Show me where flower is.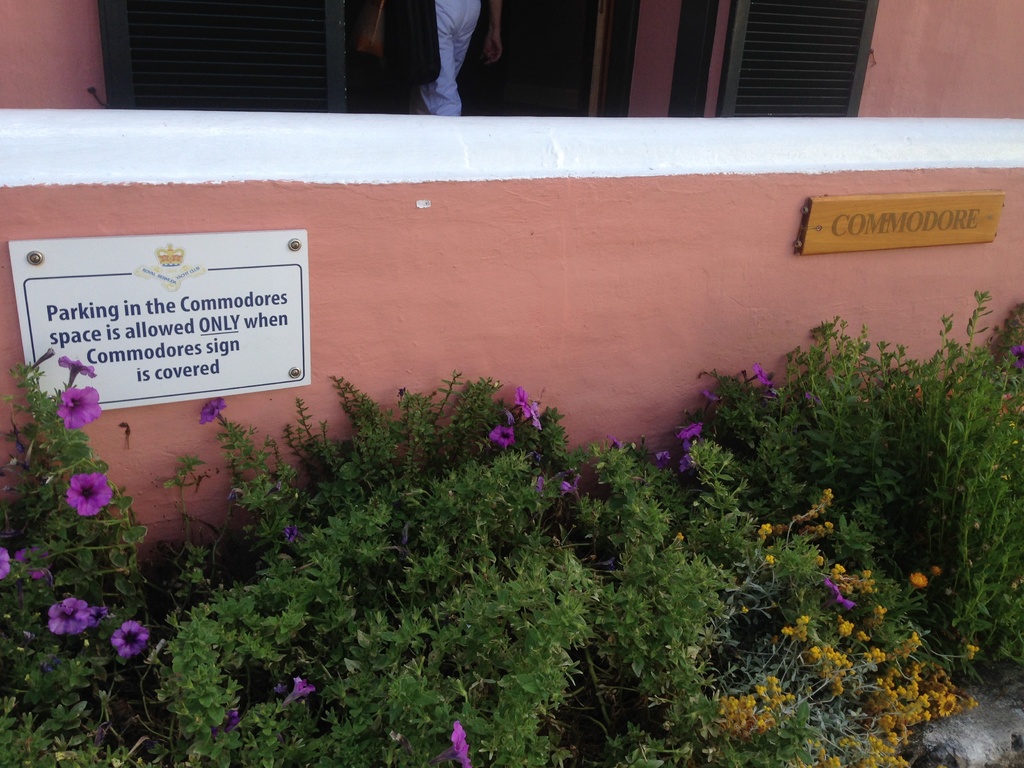
flower is at select_region(608, 435, 630, 452).
